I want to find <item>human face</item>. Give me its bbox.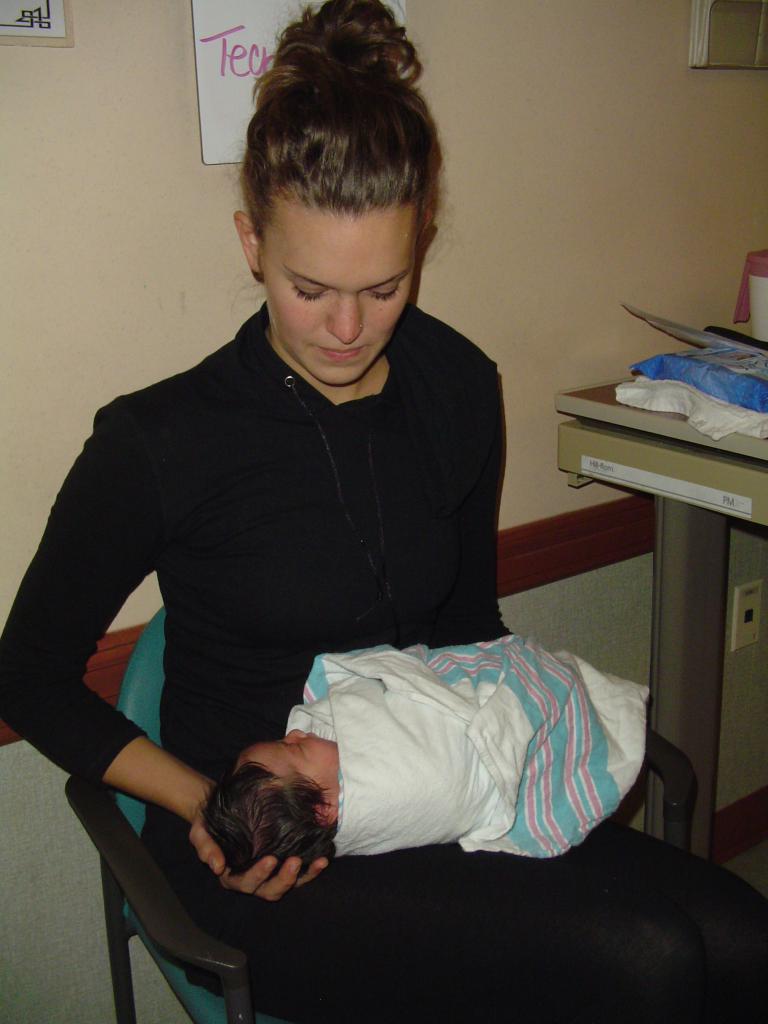
[left=236, top=728, right=339, bottom=788].
